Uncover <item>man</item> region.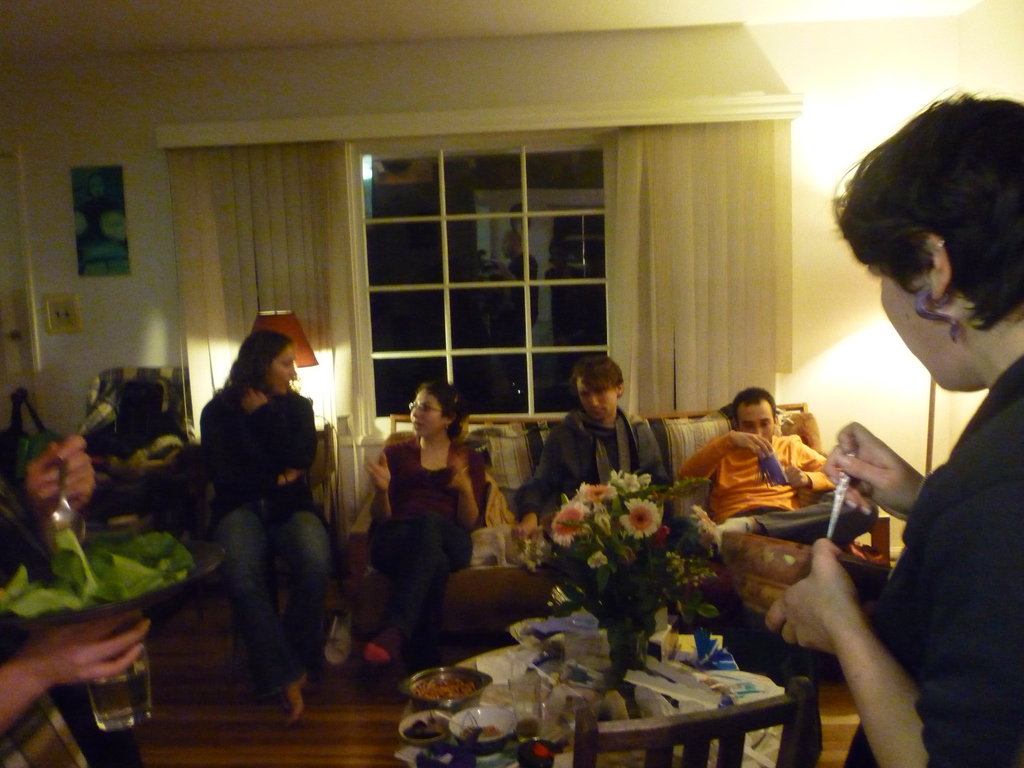
Uncovered: locate(0, 432, 150, 767).
